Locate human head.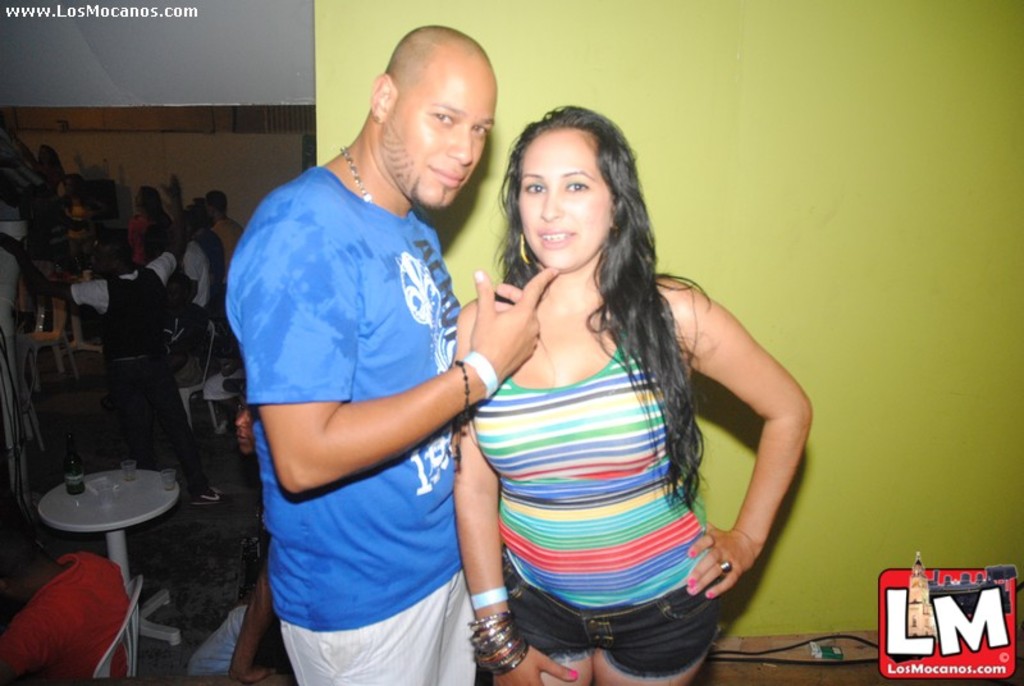
Bounding box: 370 23 495 212.
